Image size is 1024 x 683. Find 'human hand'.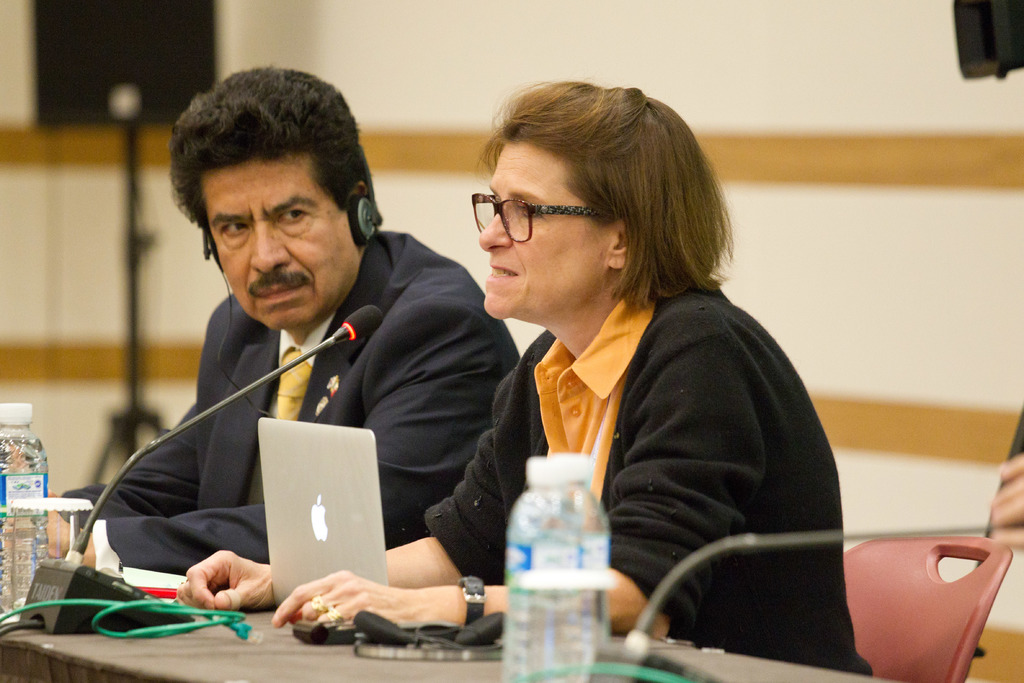
bbox=[271, 570, 424, 633].
